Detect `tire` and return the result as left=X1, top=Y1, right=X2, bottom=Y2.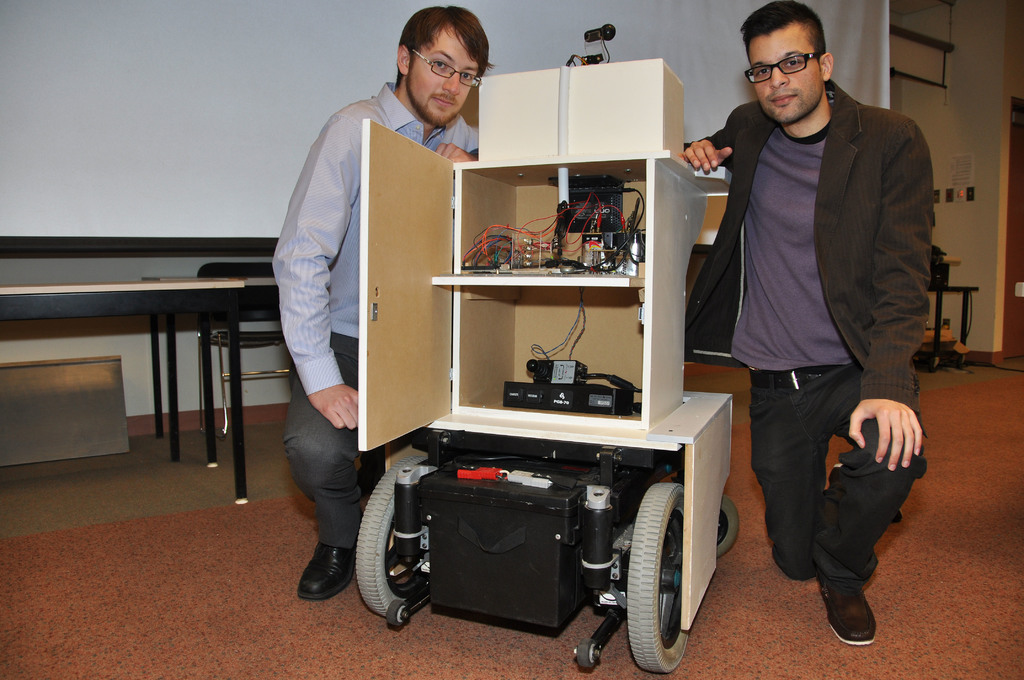
left=627, top=481, right=689, bottom=674.
